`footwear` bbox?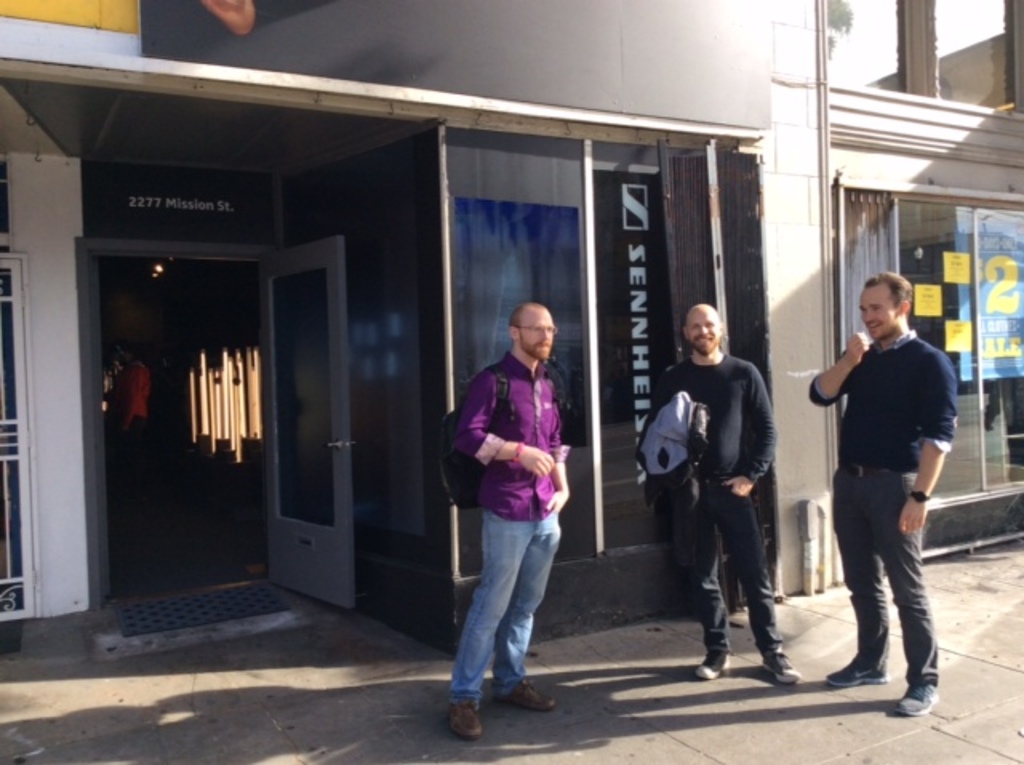
select_region(893, 679, 939, 715)
